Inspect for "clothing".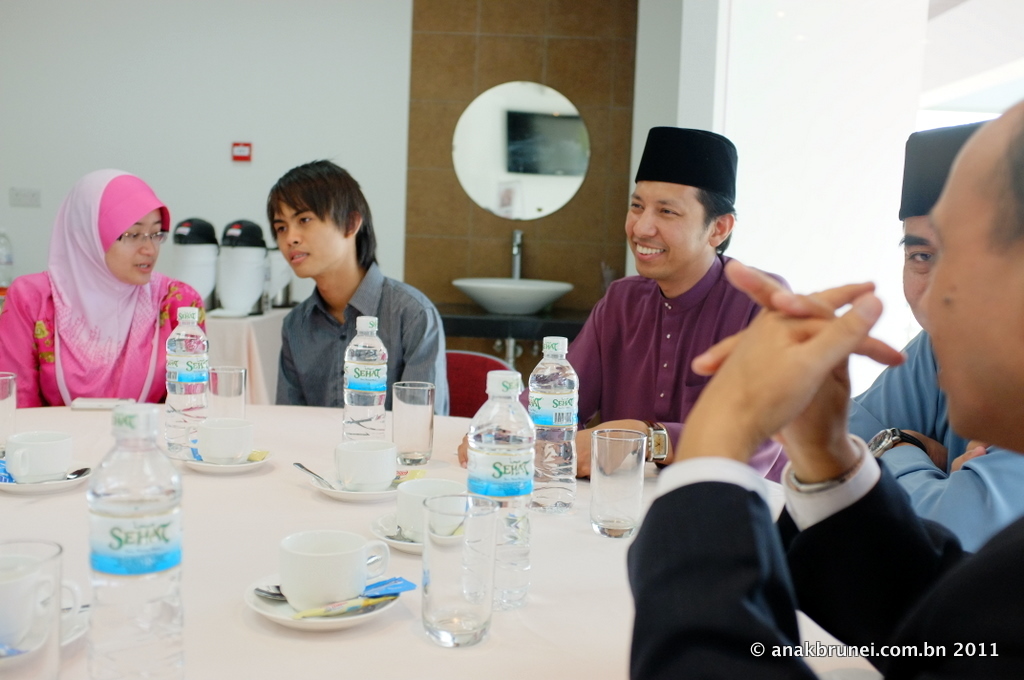
Inspection: bbox=[853, 333, 1023, 555].
